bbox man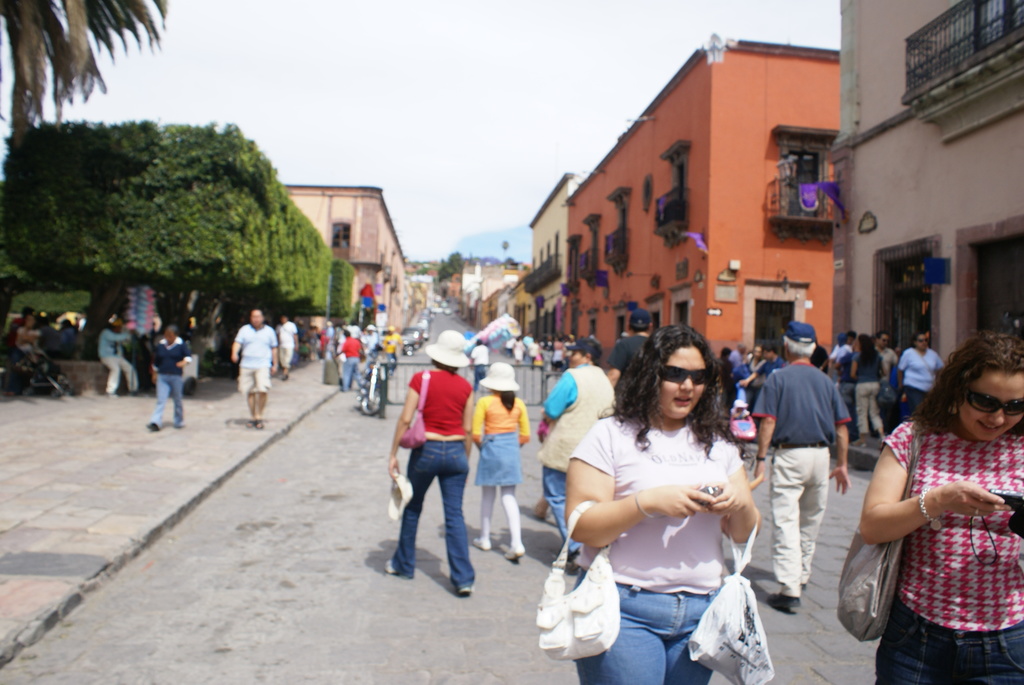
pyautogui.locateOnScreen(468, 336, 487, 391)
